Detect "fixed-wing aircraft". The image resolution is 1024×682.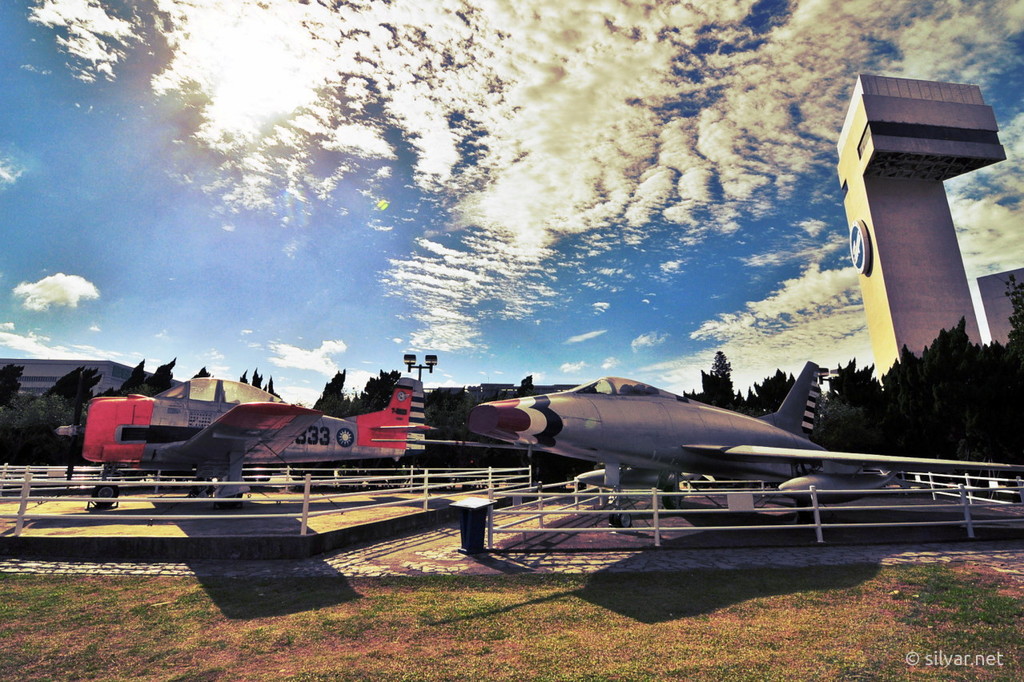
select_region(472, 361, 934, 533).
